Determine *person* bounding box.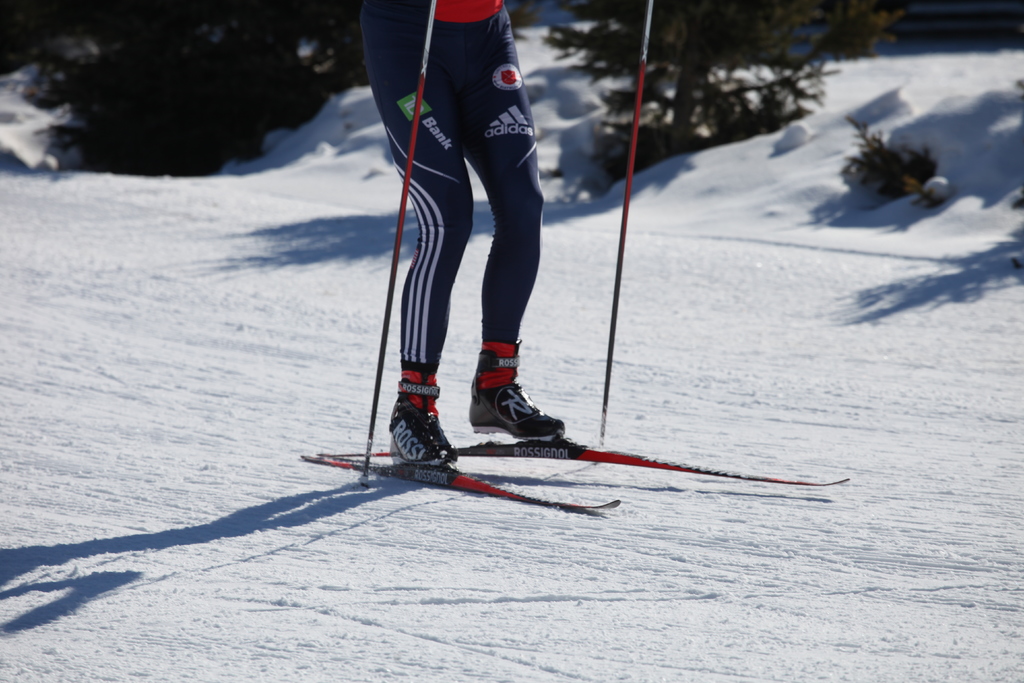
Determined: BBox(339, 0, 576, 517).
